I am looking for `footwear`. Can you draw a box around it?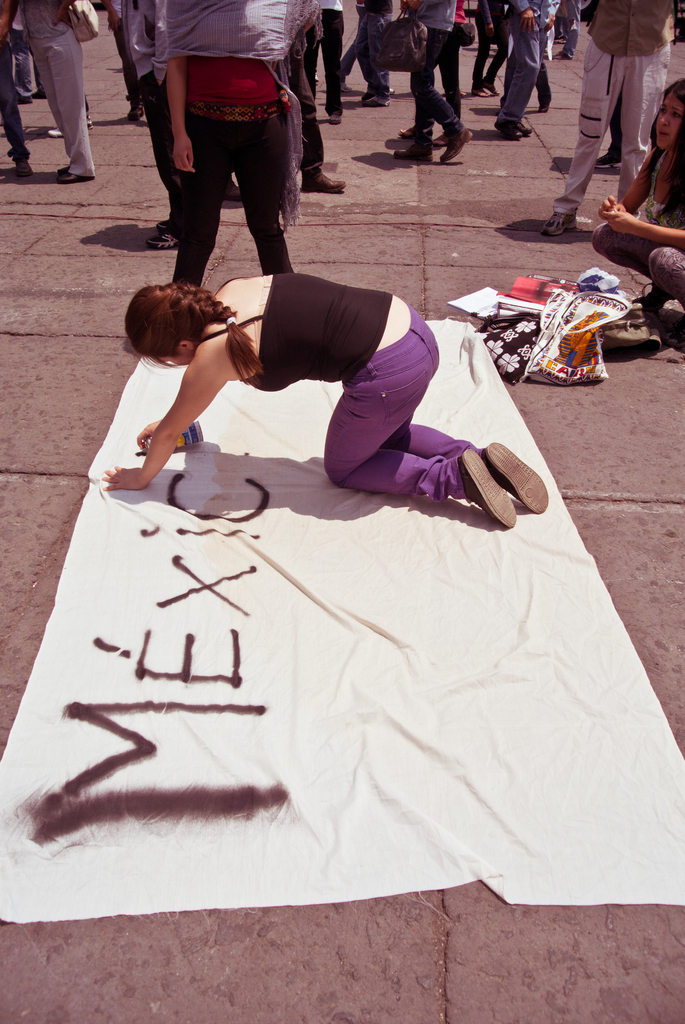
Sure, the bounding box is bbox=[57, 164, 67, 172].
